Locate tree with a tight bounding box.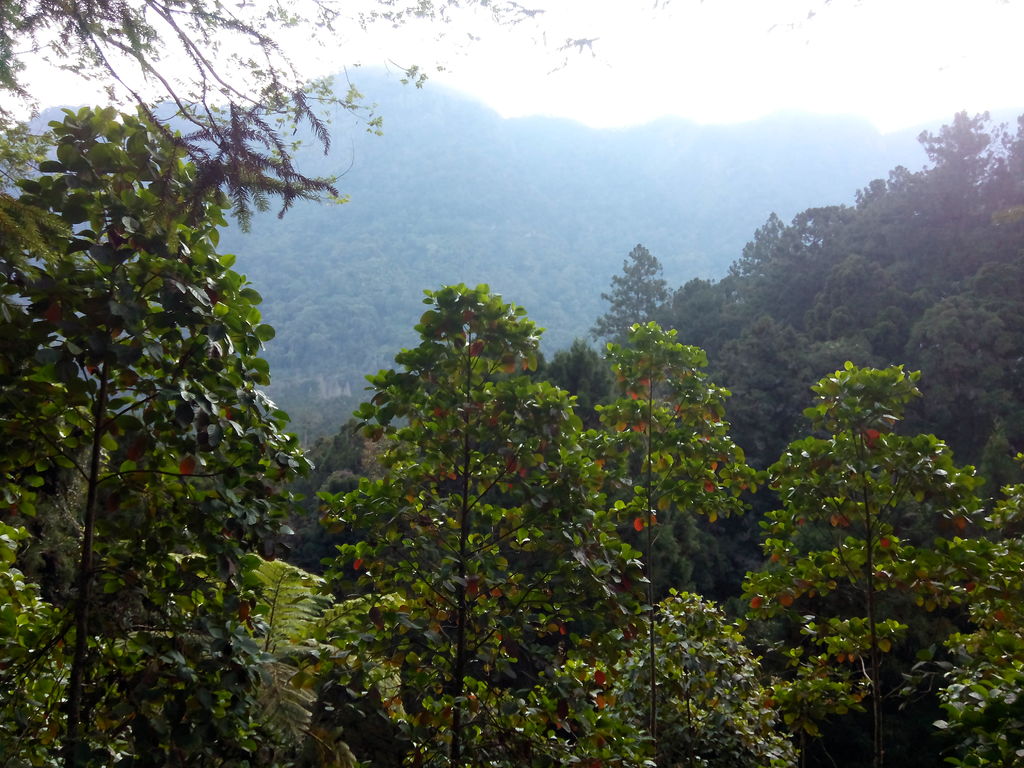
box(0, 0, 599, 238).
